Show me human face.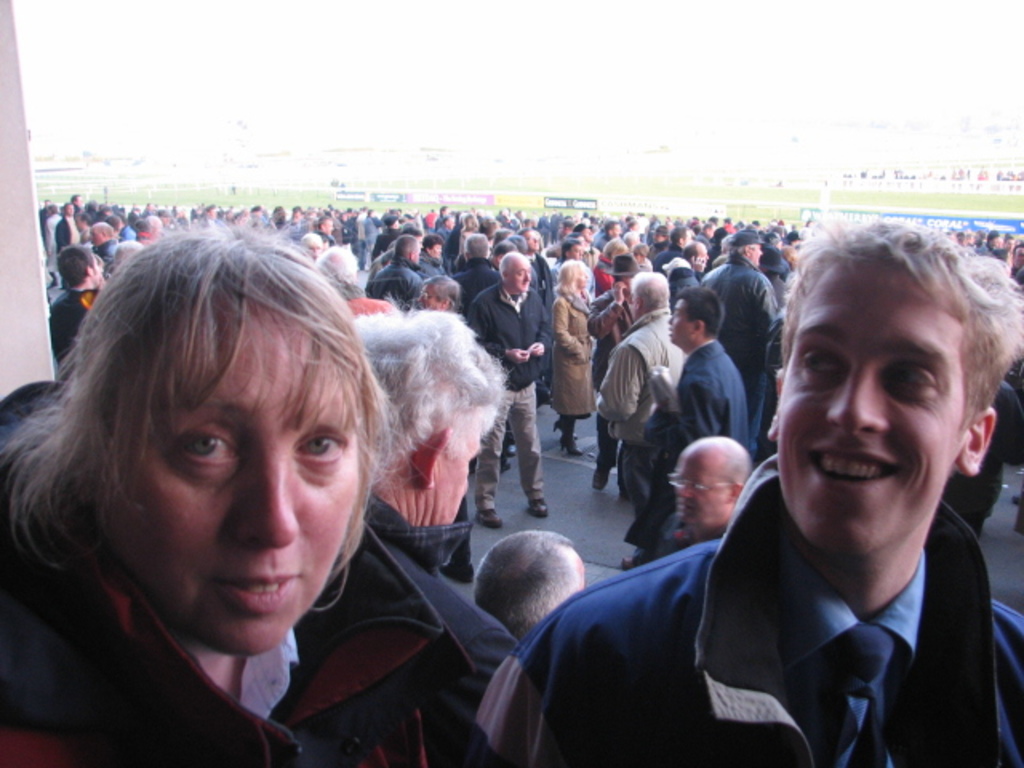
human face is here: crop(669, 298, 690, 339).
